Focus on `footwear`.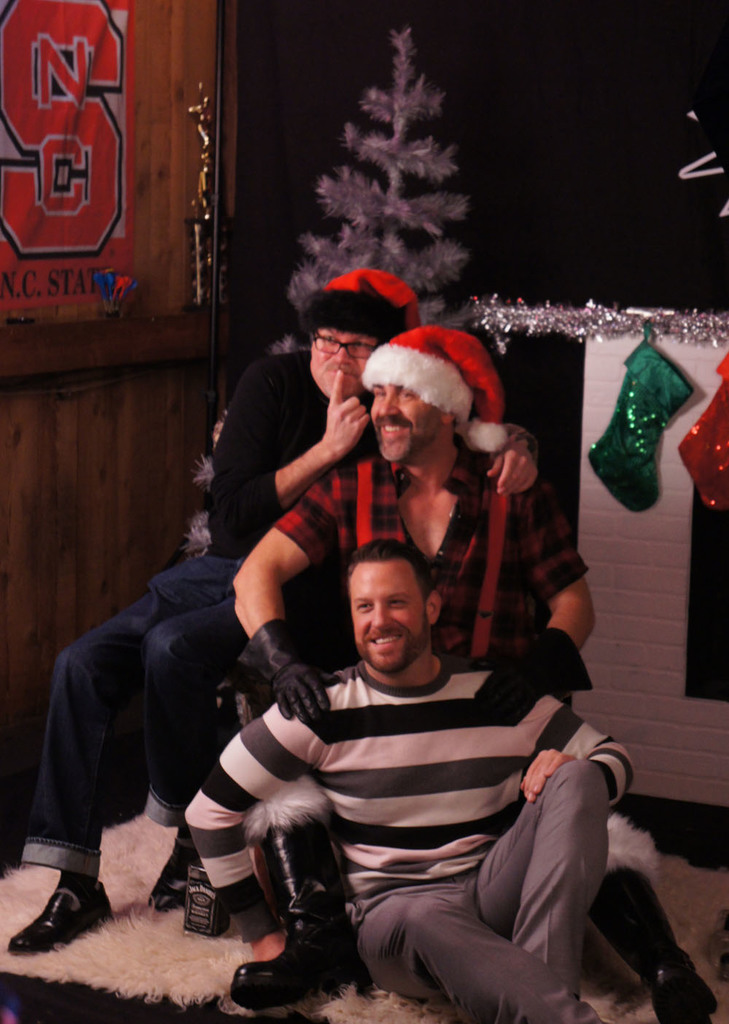
Focused at x1=9 y1=882 x2=127 y2=947.
